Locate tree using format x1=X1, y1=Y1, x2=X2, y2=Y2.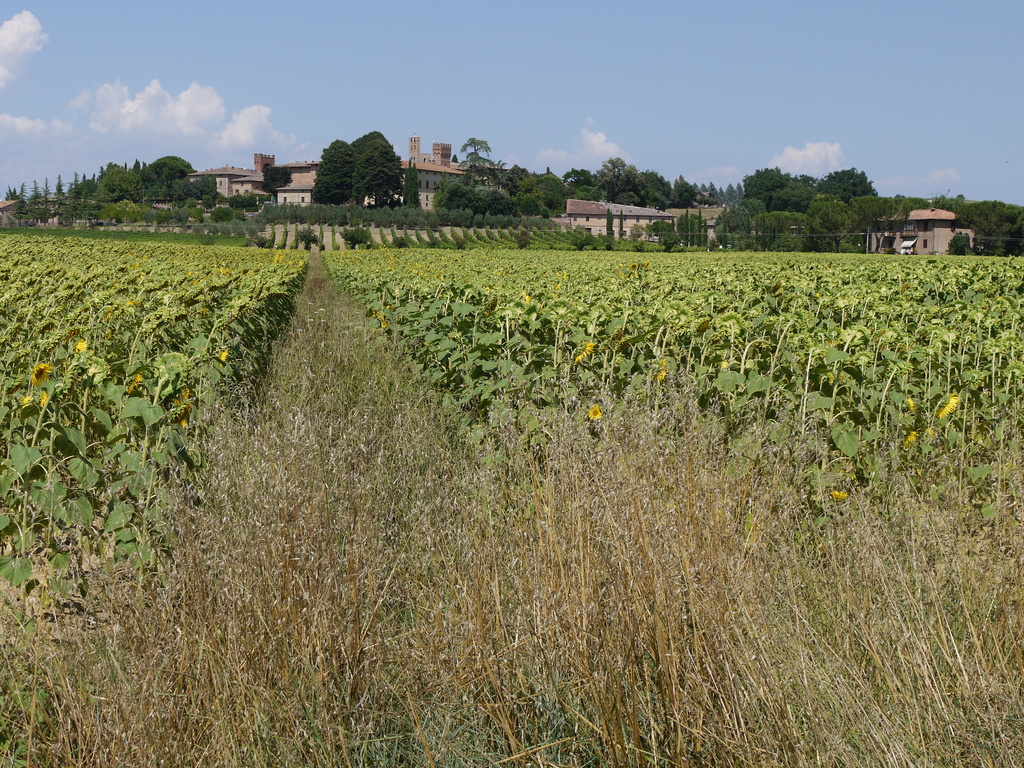
x1=503, y1=161, x2=532, y2=206.
